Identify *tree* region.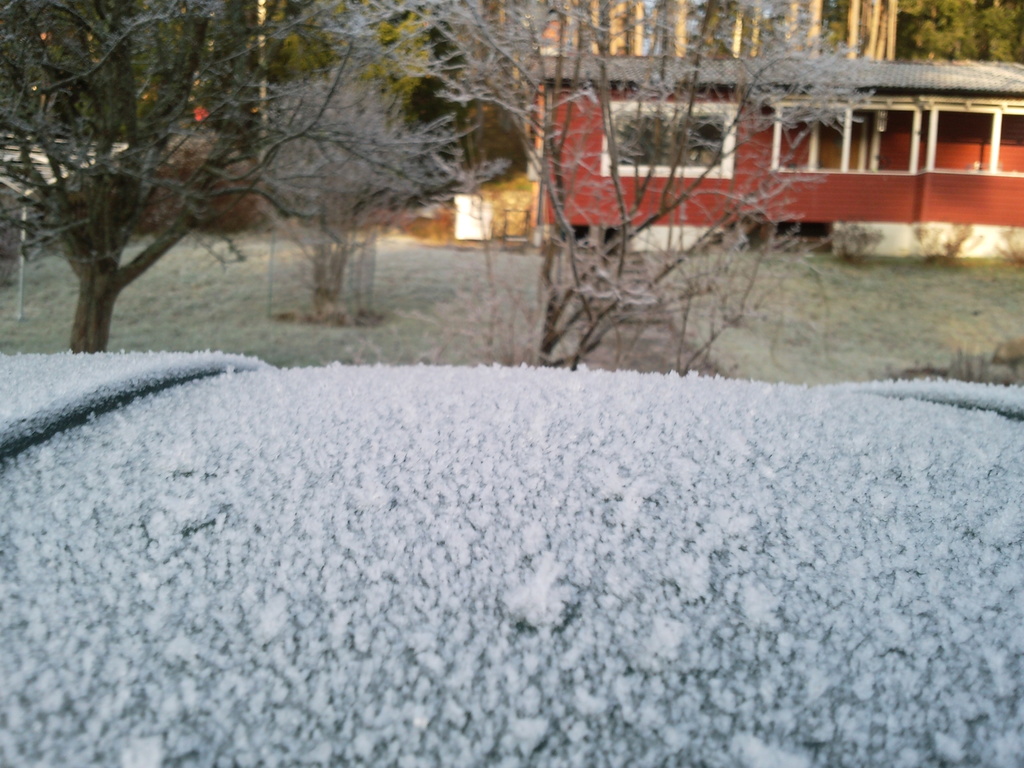
Region: detection(271, 2, 552, 343).
